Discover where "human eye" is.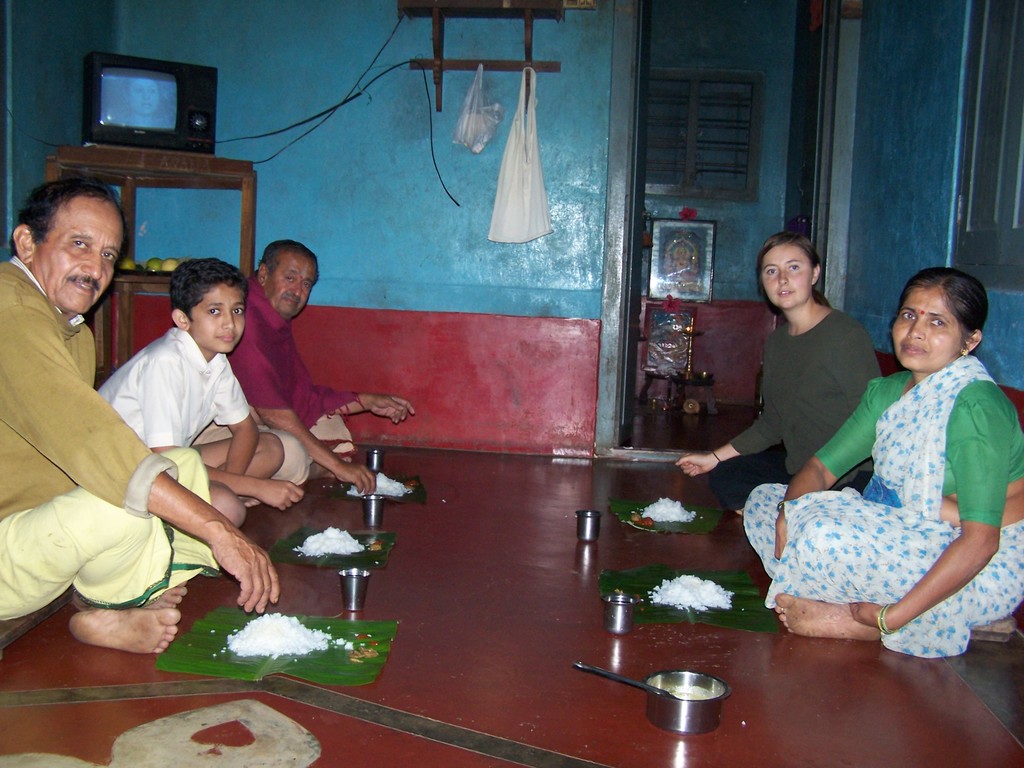
Discovered at 301/282/309/288.
